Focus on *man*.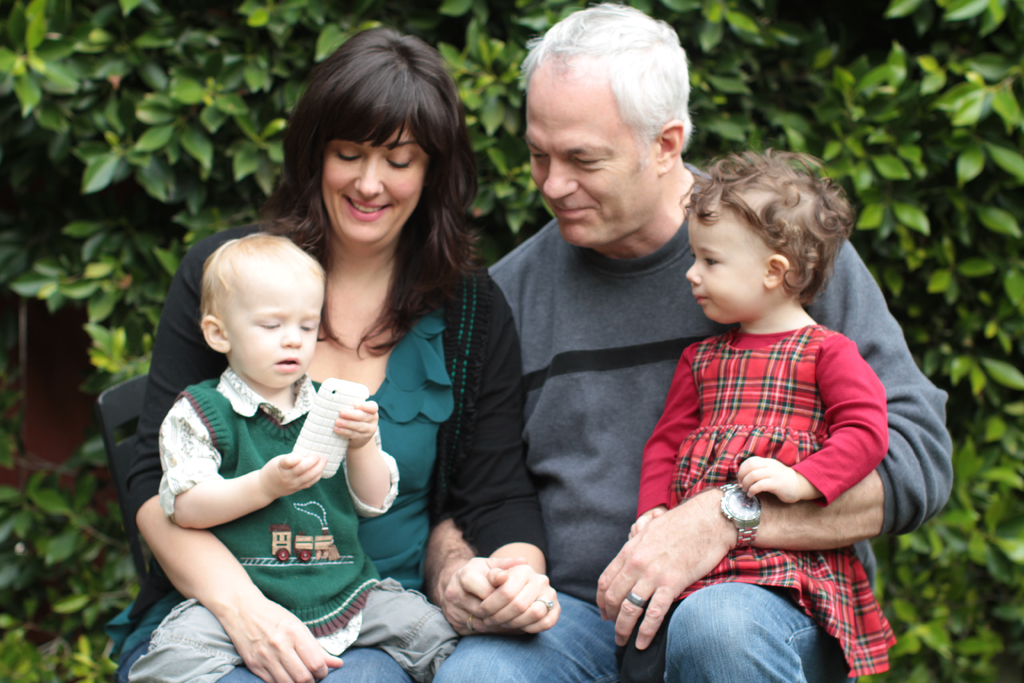
Focused at pyautogui.locateOnScreen(428, 3, 959, 682).
